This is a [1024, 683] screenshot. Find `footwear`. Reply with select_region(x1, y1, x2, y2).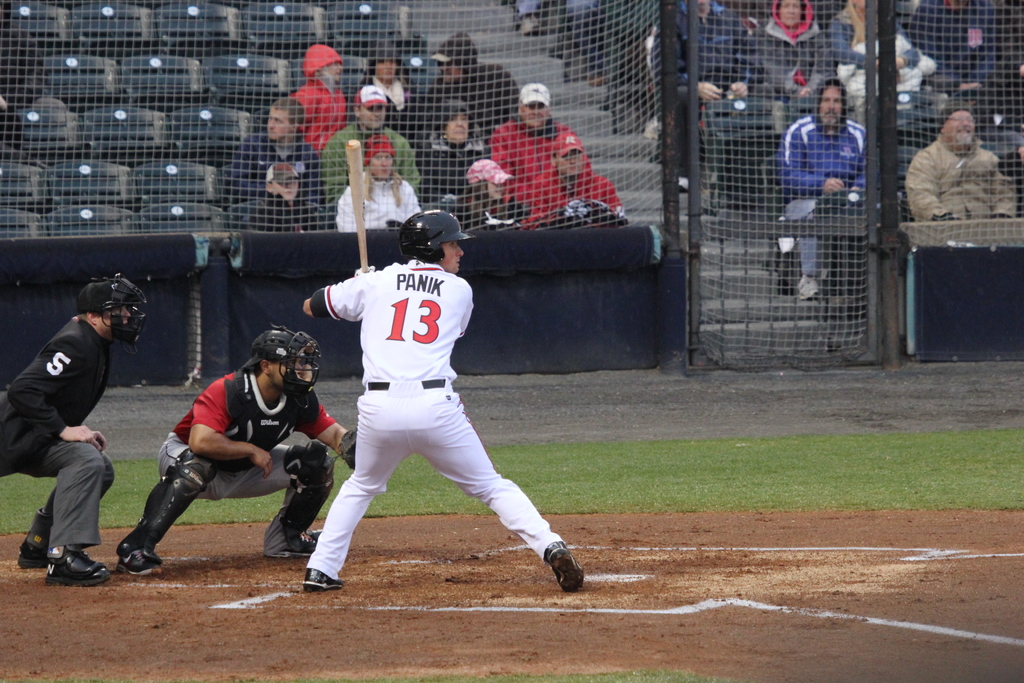
select_region(46, 550, 115, 588).
